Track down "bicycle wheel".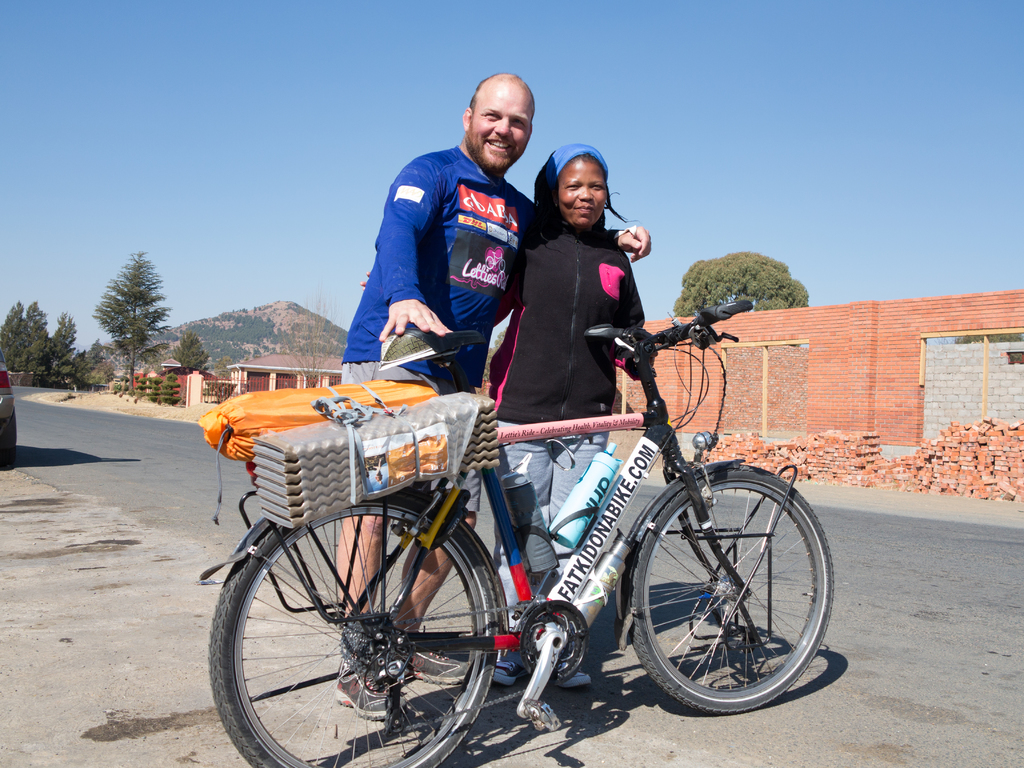
Tracked to [x1=221, y1=497, x2=508, y2=758].
